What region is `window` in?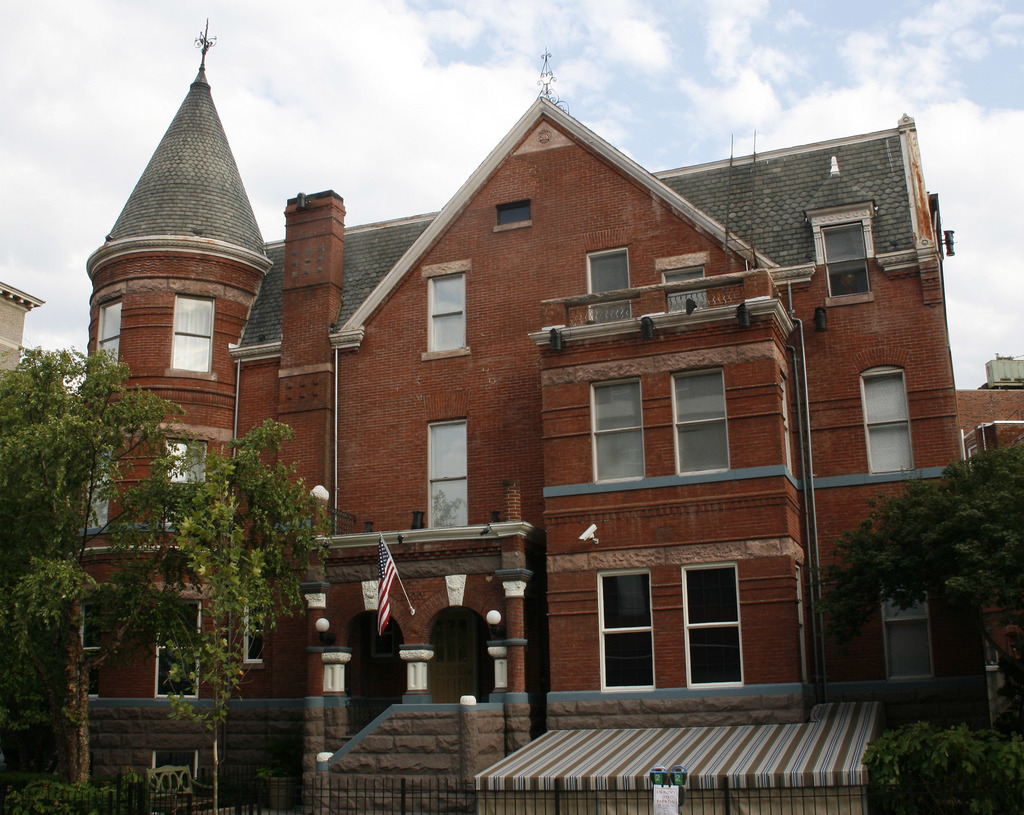
(x1=662, y1=273, x2=707, y2=306).
